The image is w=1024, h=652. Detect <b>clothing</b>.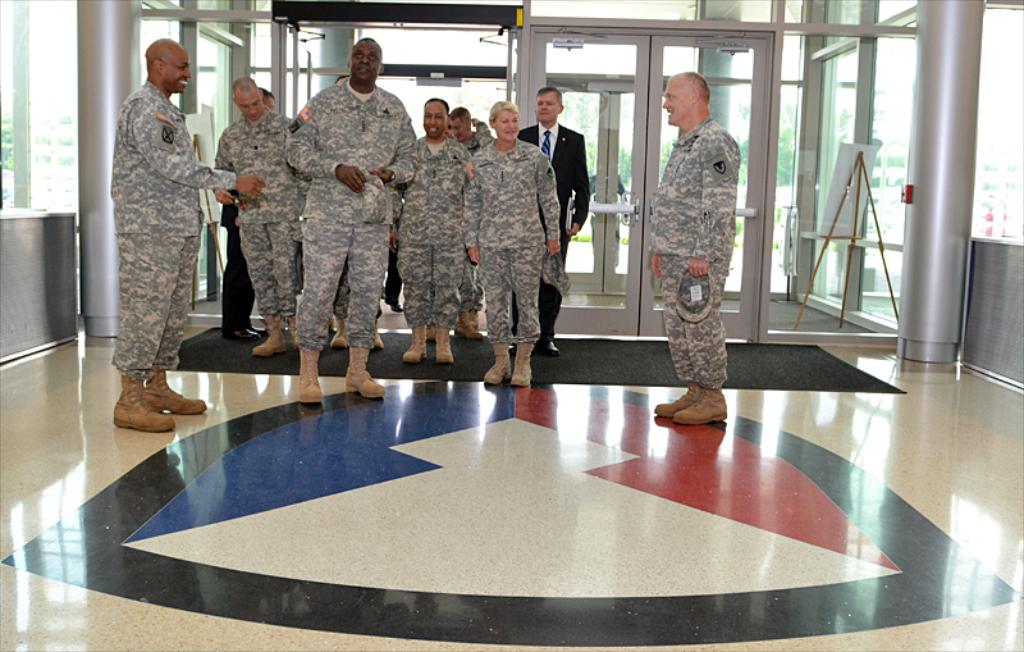
Detection: [462,150,557,328].
